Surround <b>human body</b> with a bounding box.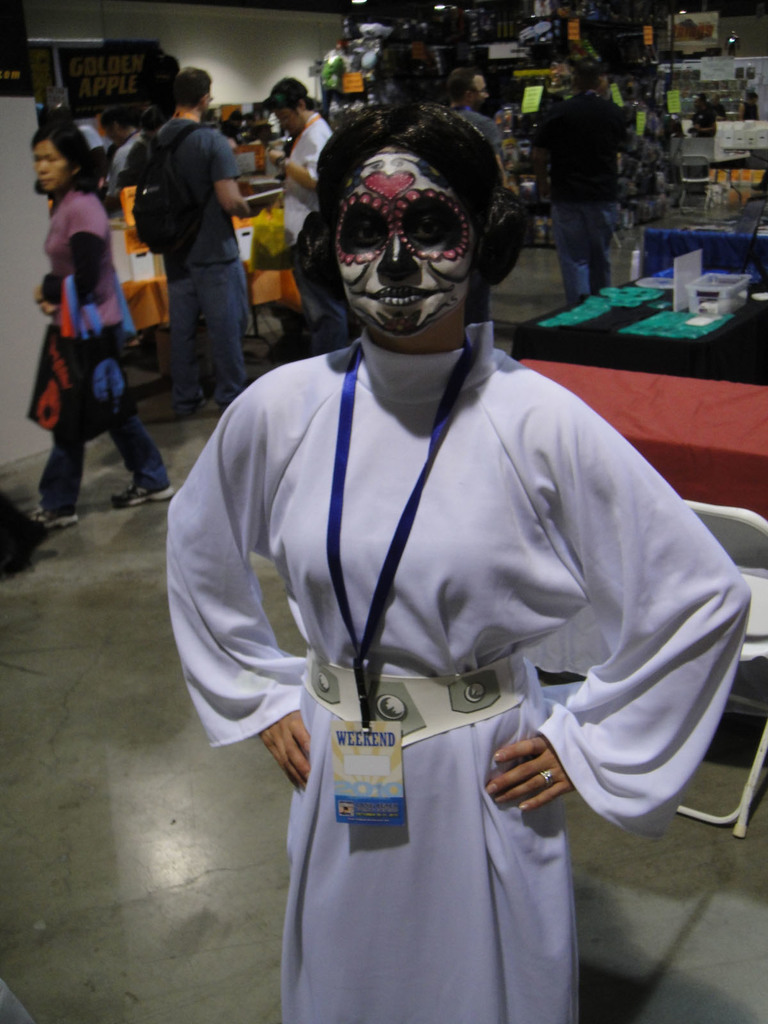
(102, 109, 142, 212).
